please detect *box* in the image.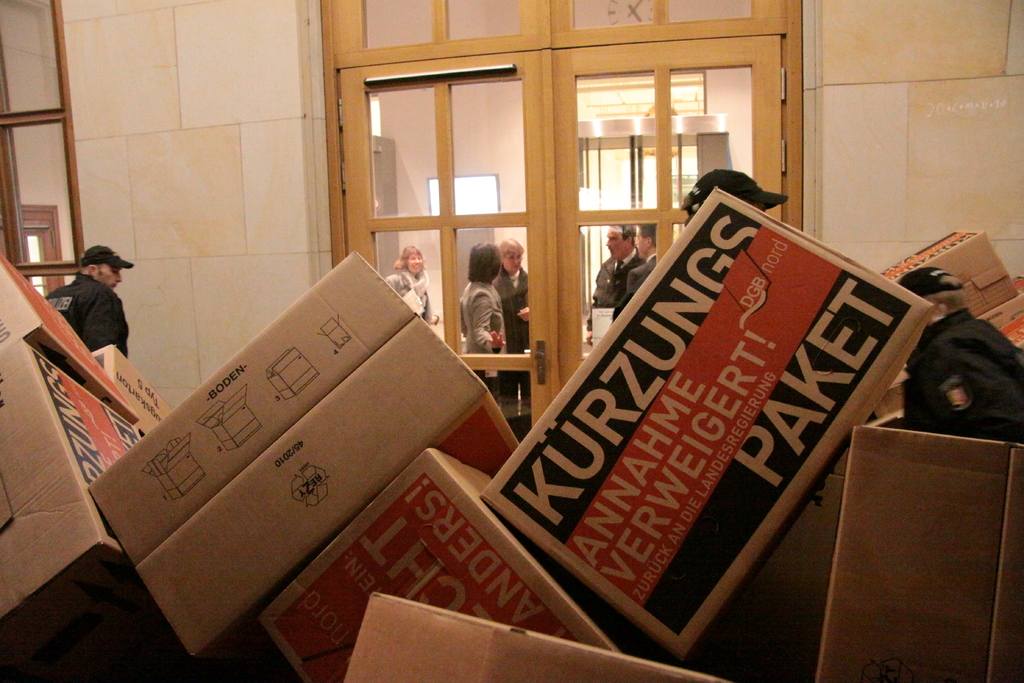
region(86, 350, 215, 436).
